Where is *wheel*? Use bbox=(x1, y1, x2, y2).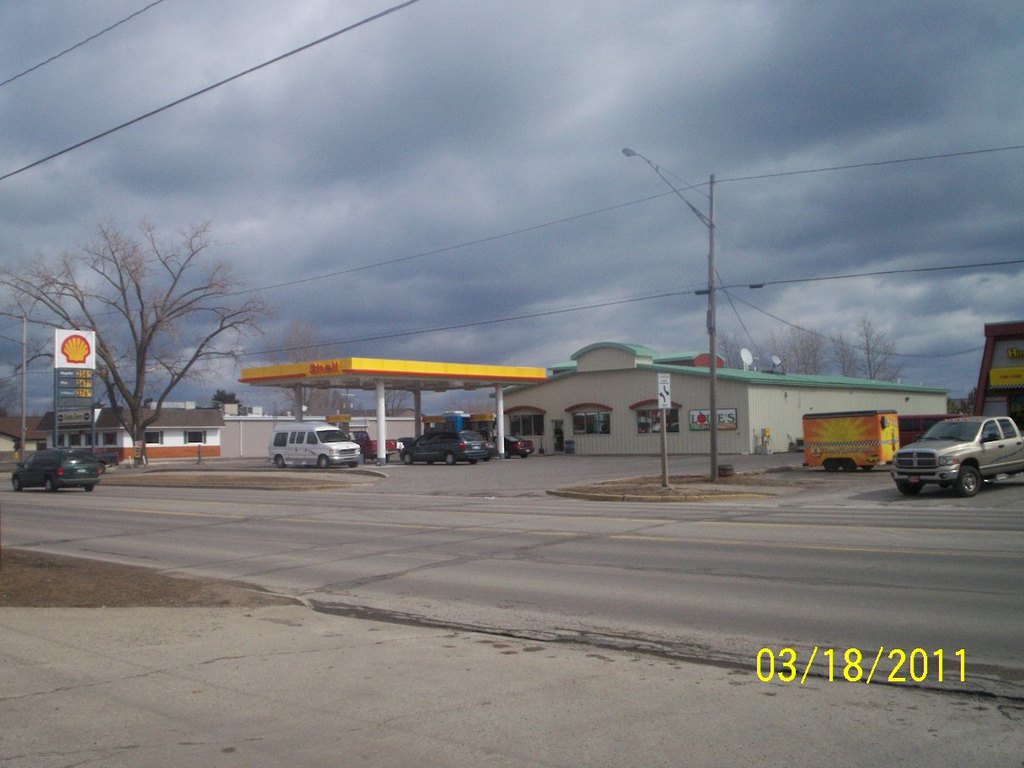
bbox=(860, 466, 875, 472).
